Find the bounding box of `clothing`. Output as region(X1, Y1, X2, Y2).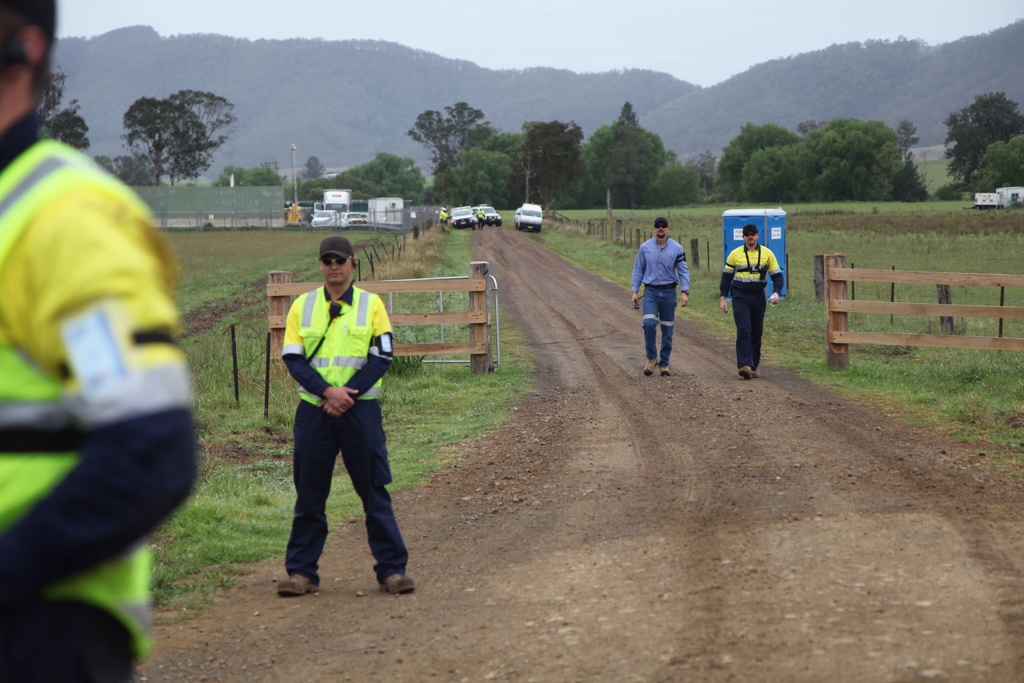
region(273, 251, 403, 586).
